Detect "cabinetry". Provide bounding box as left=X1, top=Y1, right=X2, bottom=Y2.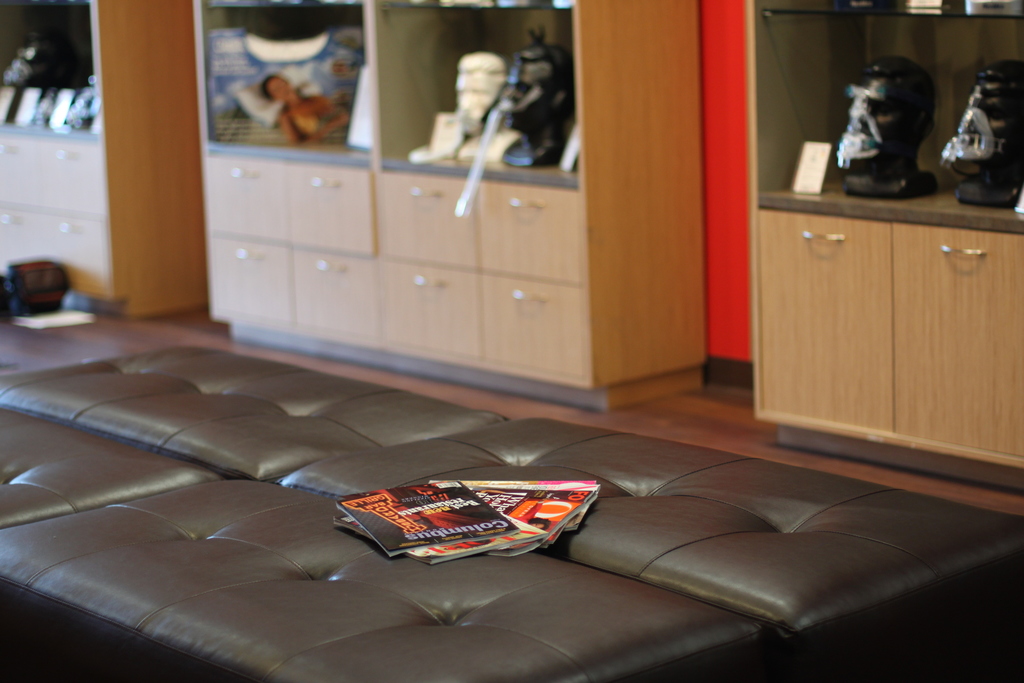
left=387, top=262, right=484, bottom=353.
